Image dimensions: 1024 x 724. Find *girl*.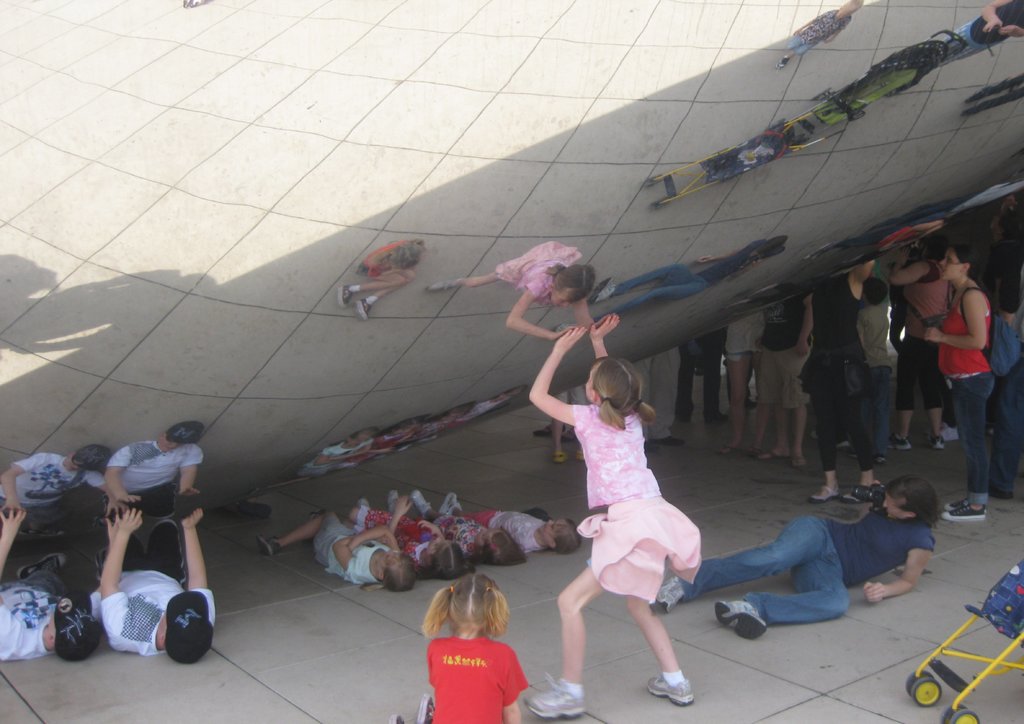
<bbox>520, 314, 703, 720</bbox>.
